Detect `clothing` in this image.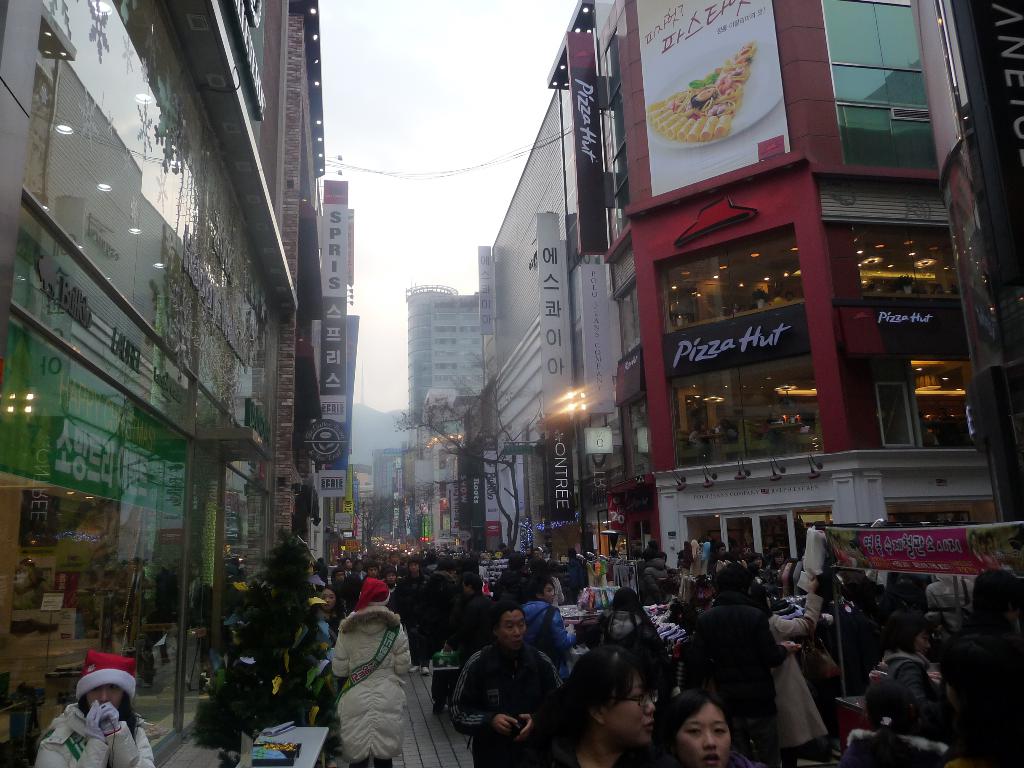
Detection: (x1=591, y1=611, x2=660, y2=685).
